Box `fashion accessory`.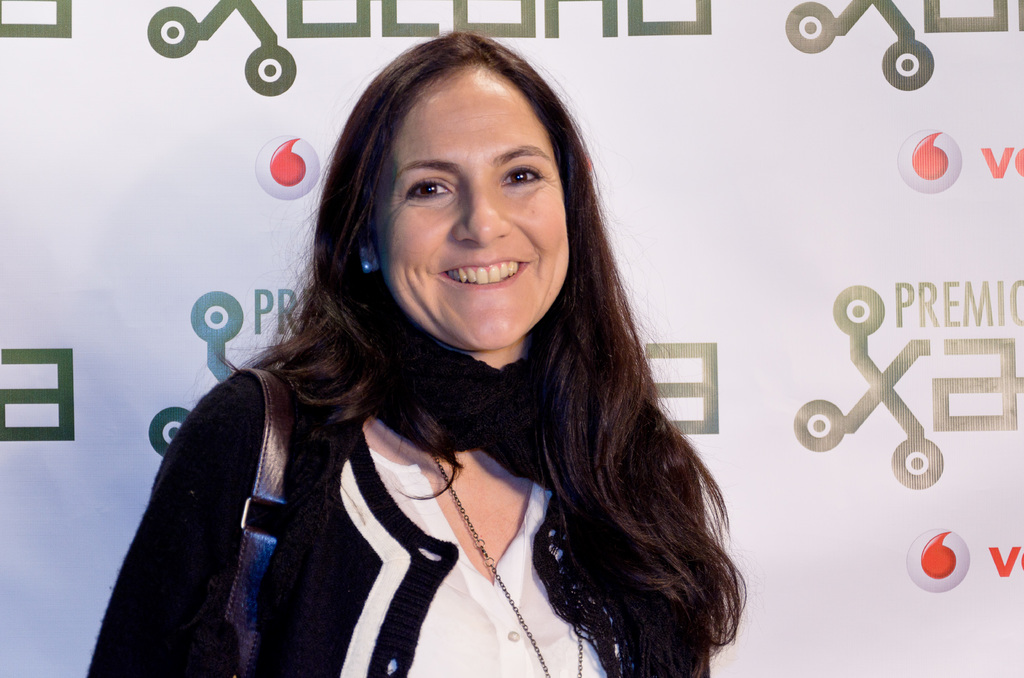
436/458/582/677.
